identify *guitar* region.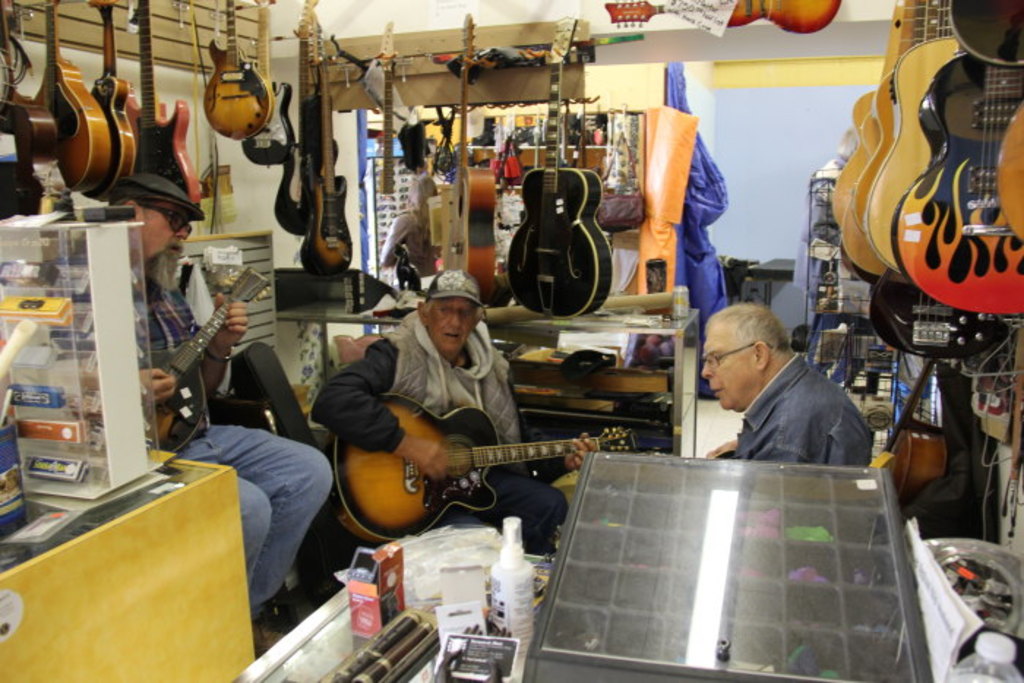
Region: pyautogui.locateOnScreen(274, 0, 329, 235).
